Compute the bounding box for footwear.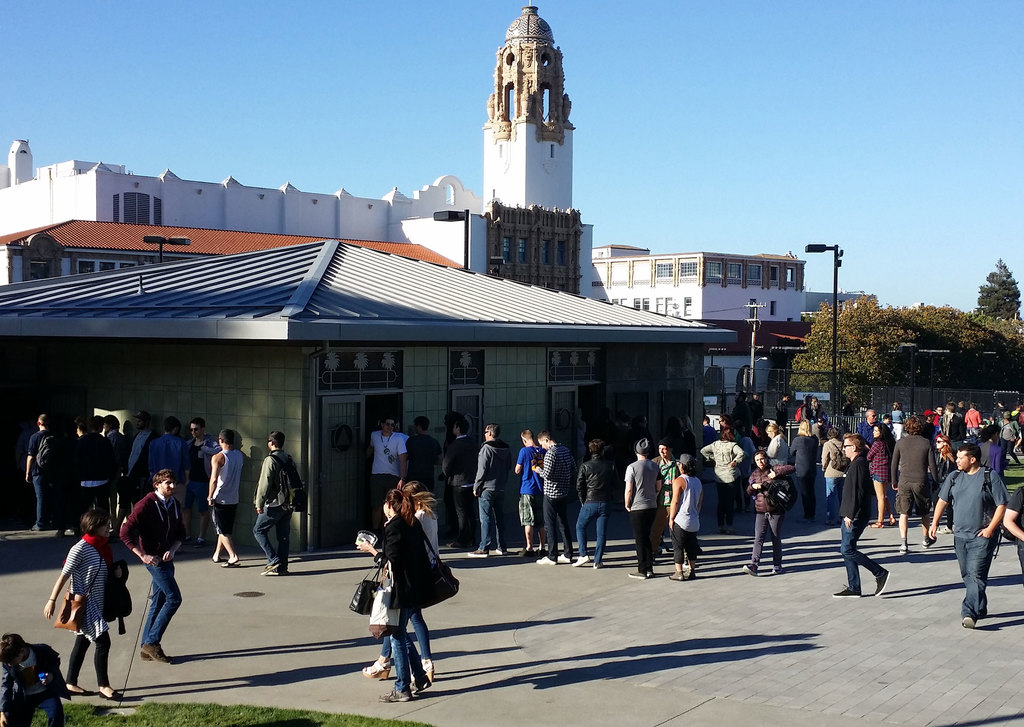
bbox=(99, 677, 129, 702).
